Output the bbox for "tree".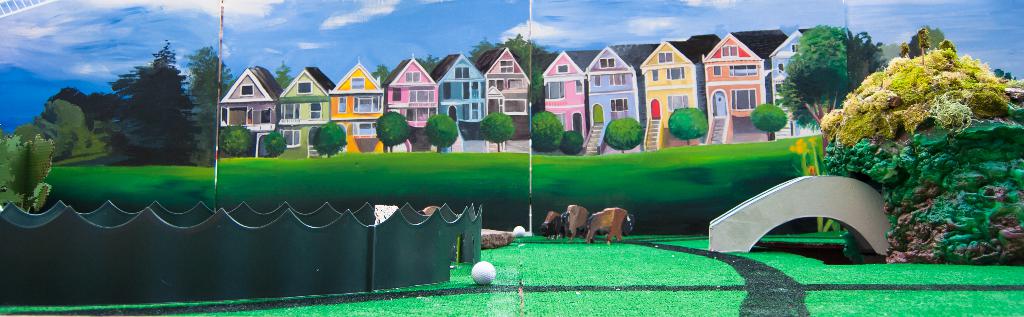
crop(480, 111, 513, 151).
